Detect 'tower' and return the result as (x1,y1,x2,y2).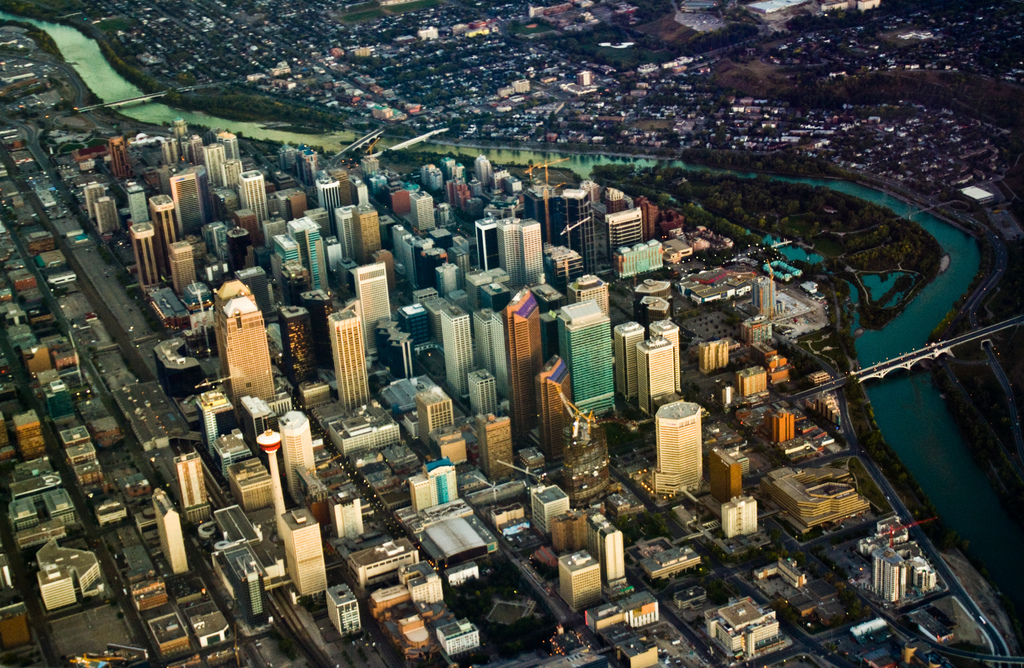
(294,411,312,505).
